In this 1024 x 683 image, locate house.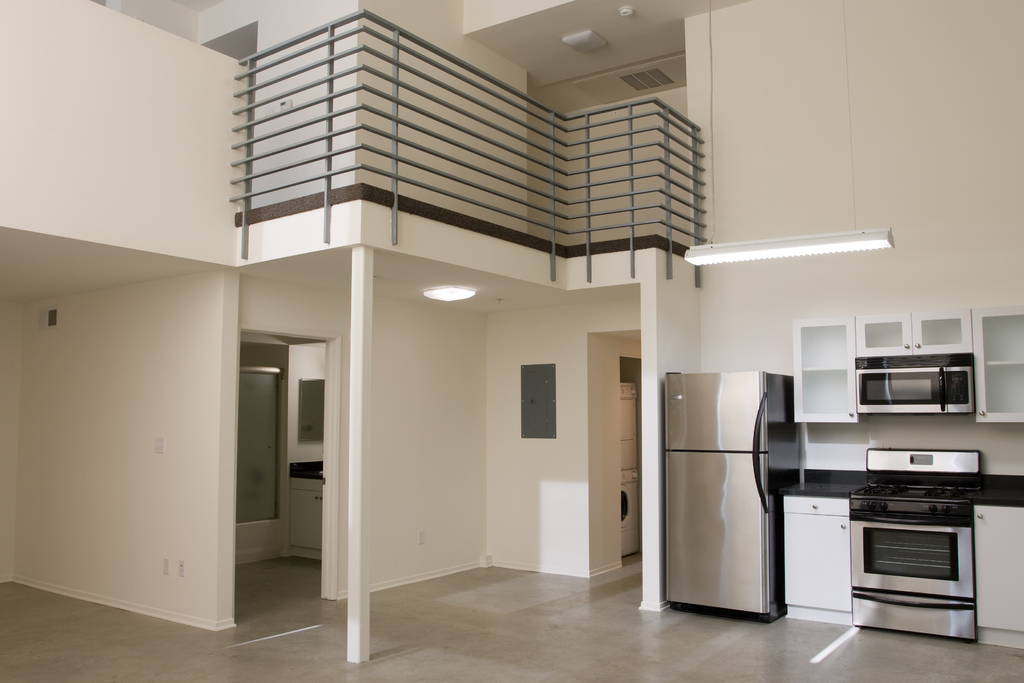
Bounding box: (x1=29, y1=3, x2=856, y2=656).
